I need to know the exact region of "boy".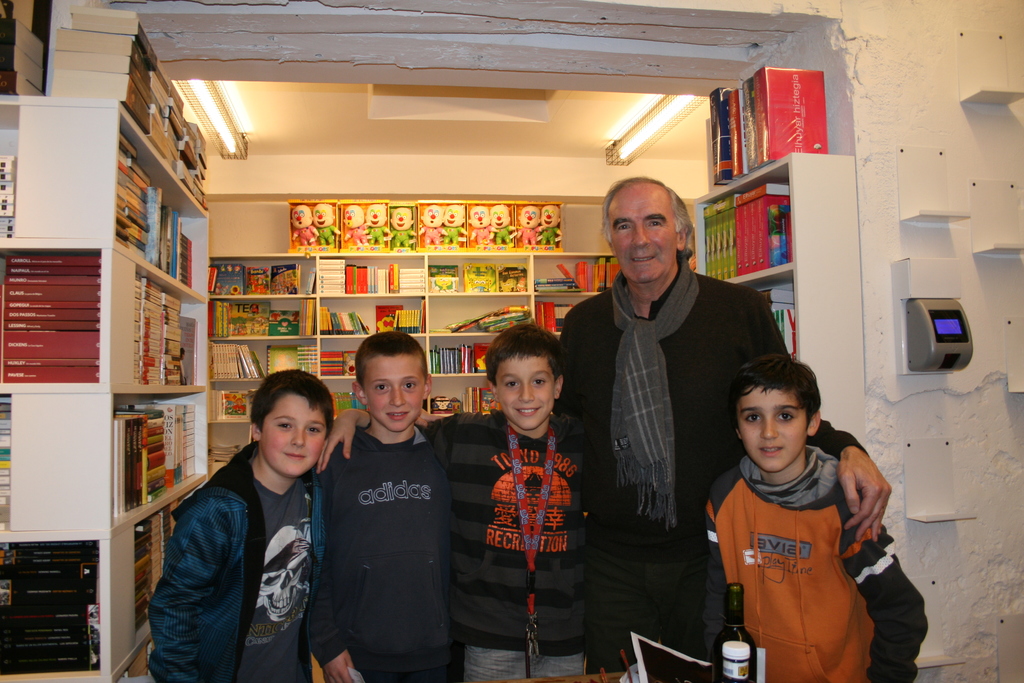
Region: (315, 324, 588, 682).
